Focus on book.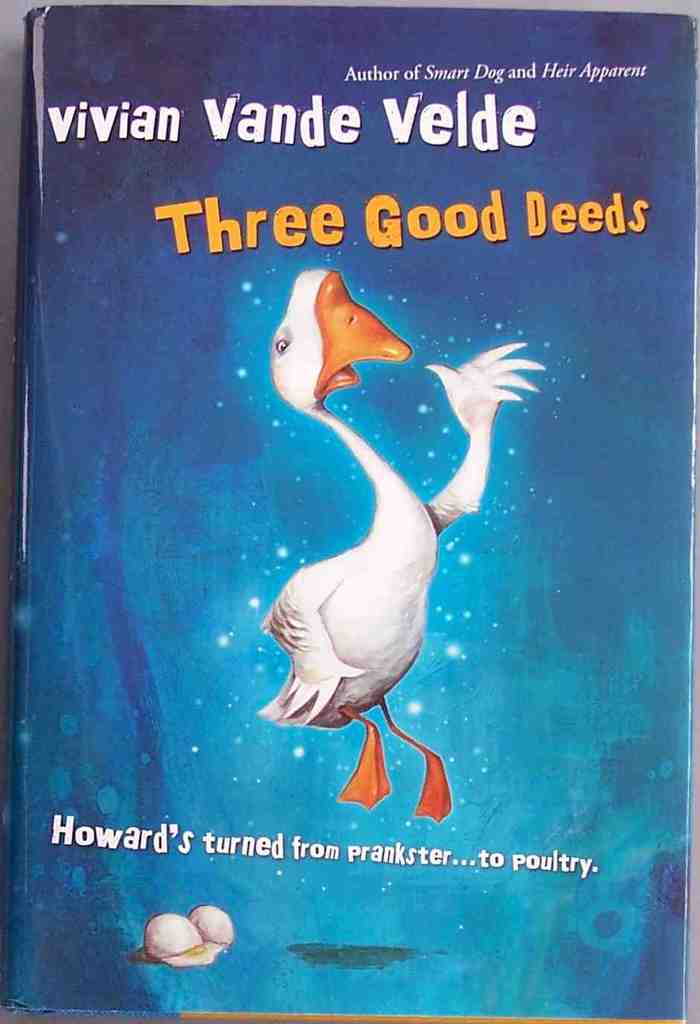
Focused at <bbox>0, 6, 699, 1016</bbox>.
